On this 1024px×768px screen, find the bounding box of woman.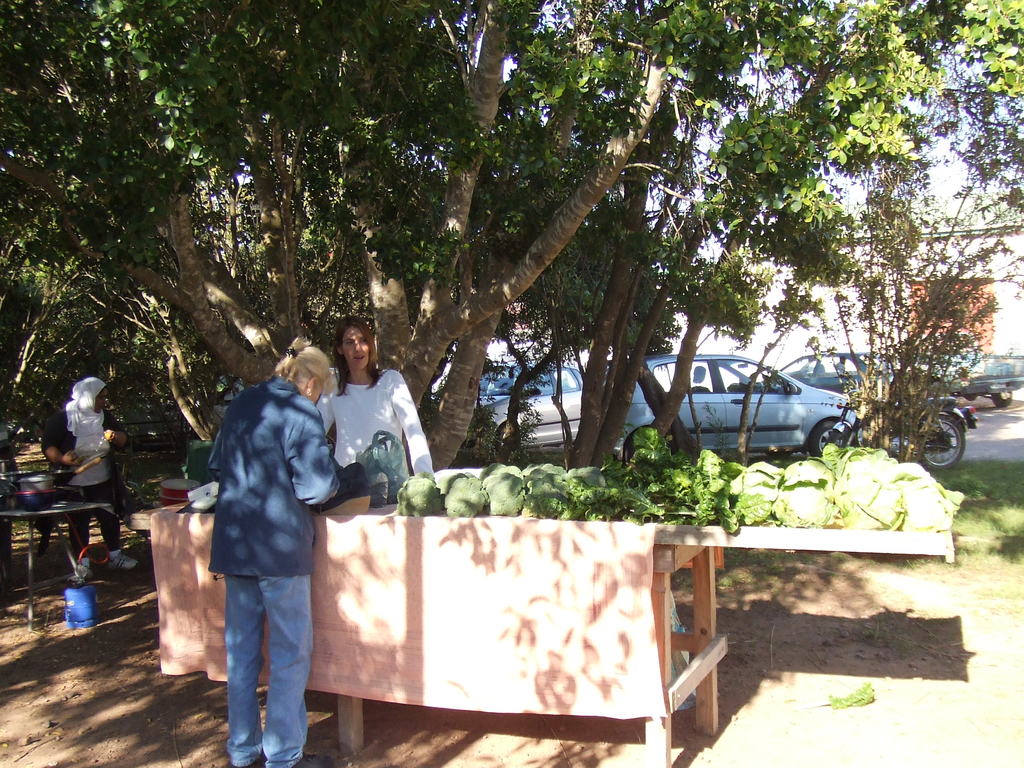
Bounding box: [x1=302, y1=327, x2=422, y2=543].
